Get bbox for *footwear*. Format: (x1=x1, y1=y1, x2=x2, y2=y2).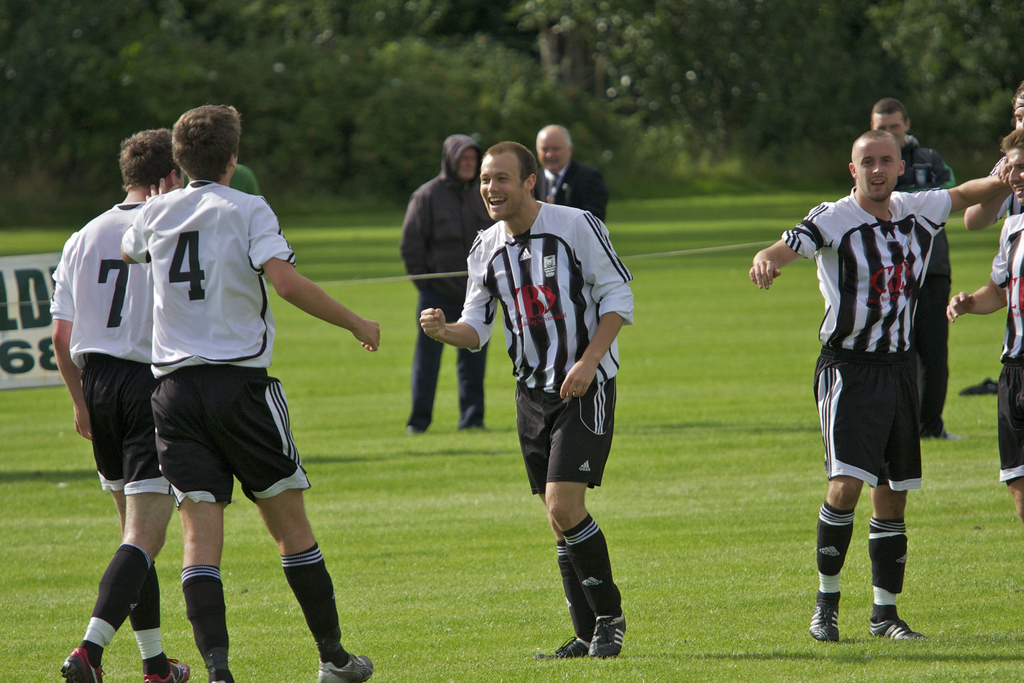
(x1=563, y1=587, x2=630, y2=660).
